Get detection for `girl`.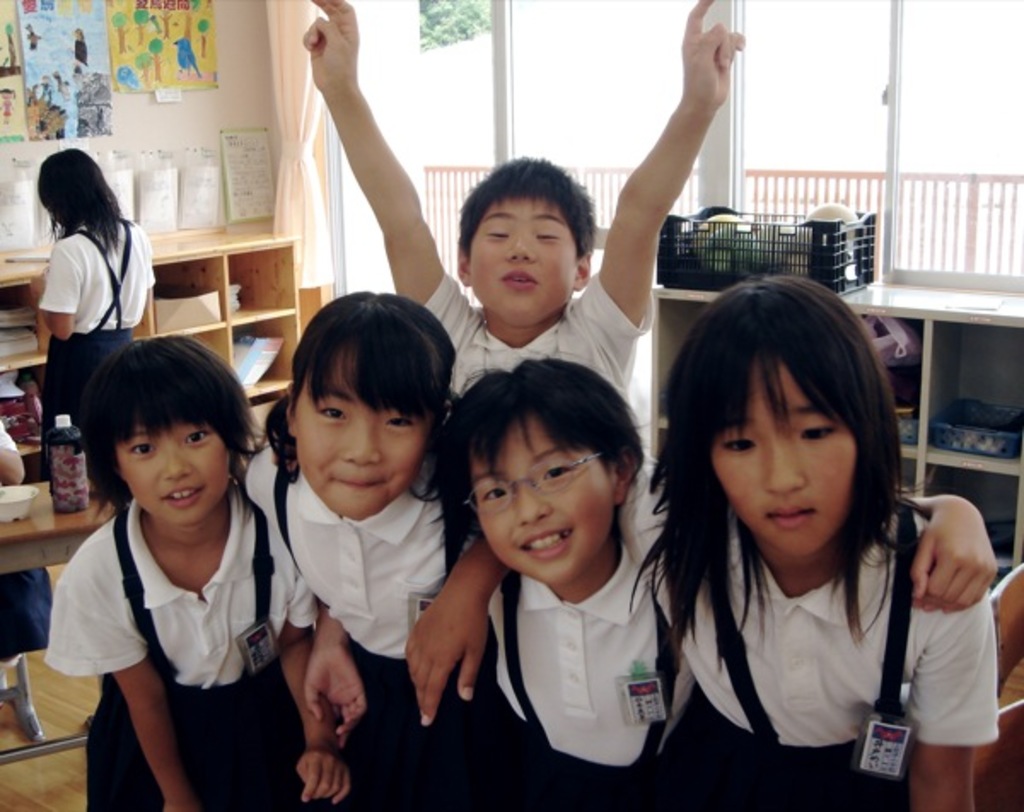
Detection: x1=244 y1=290 x2=480 y2=810.
